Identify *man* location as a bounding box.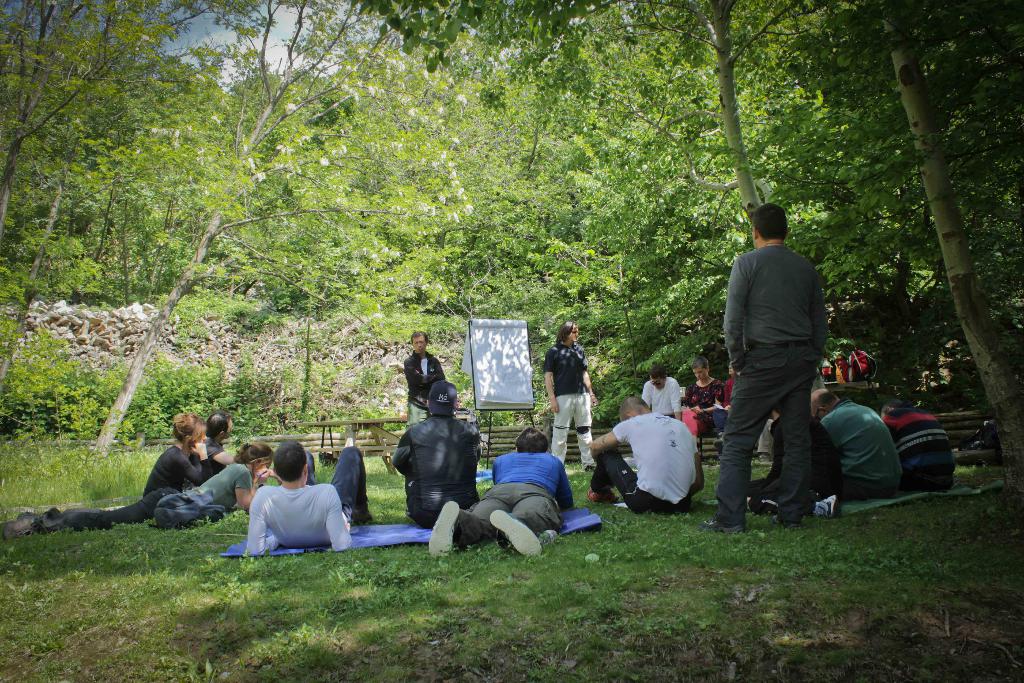
bbox(189, 414, 240, 484).
